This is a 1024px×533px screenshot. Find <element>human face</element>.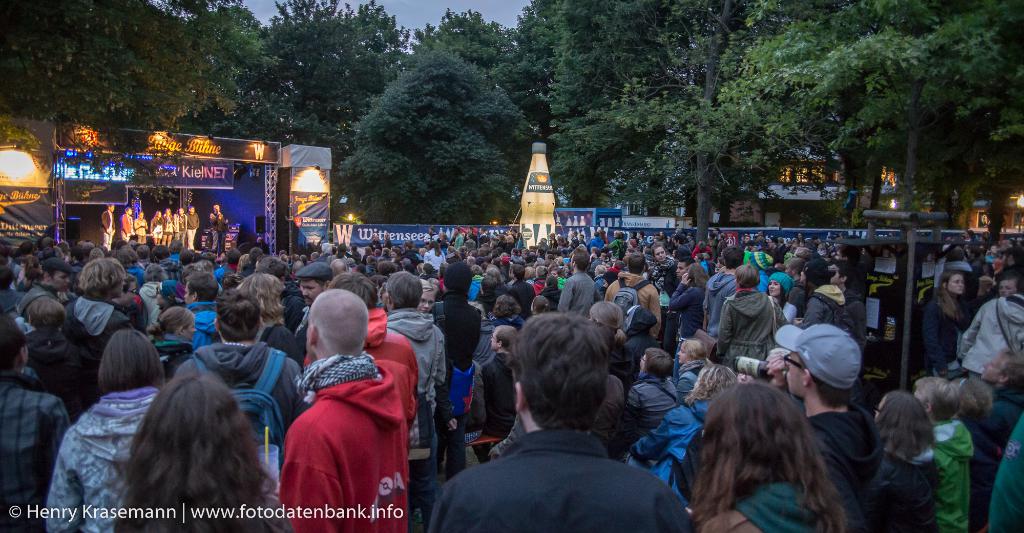
Bounding box: detection(656, 248, 666, 259).
